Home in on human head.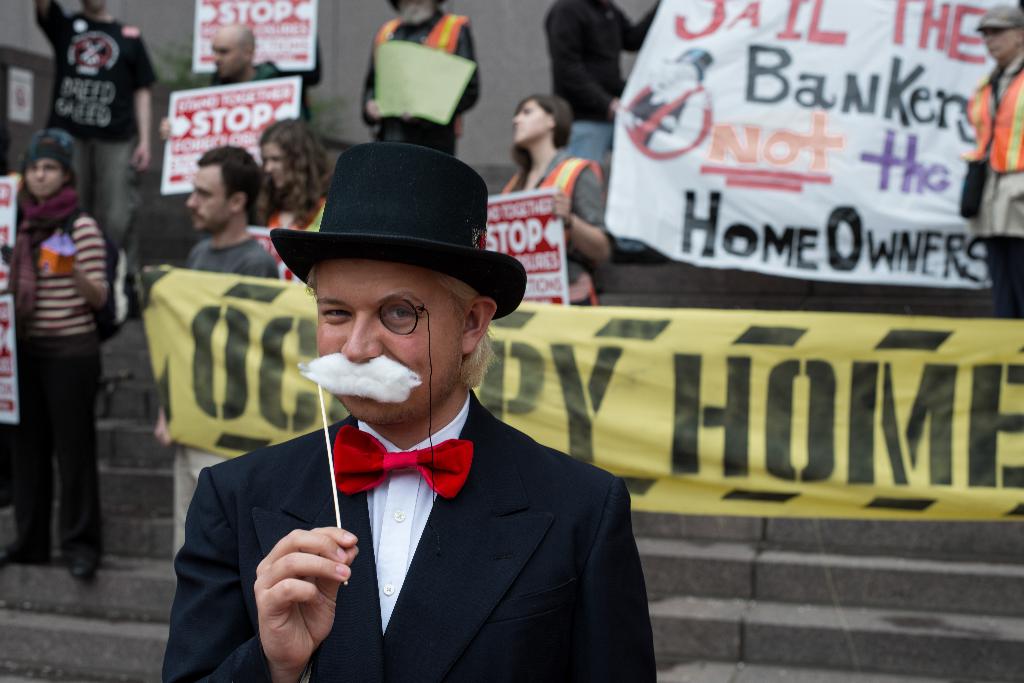
Homed in at 185:141:262:232.
